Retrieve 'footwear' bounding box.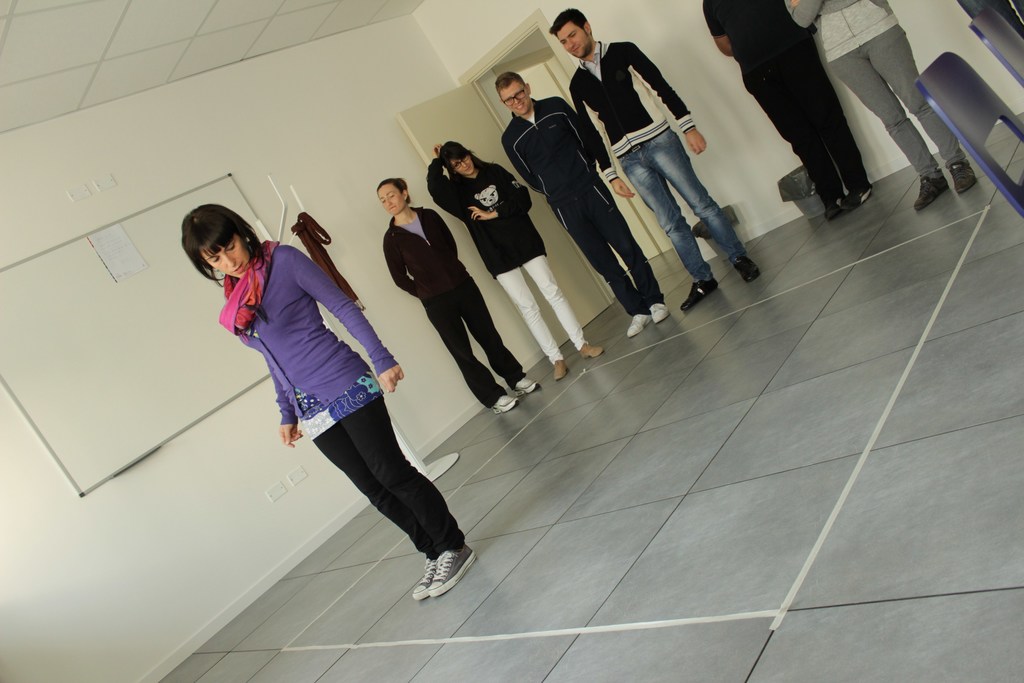
Bounding box: bbox(624, 315, 650, 336).
